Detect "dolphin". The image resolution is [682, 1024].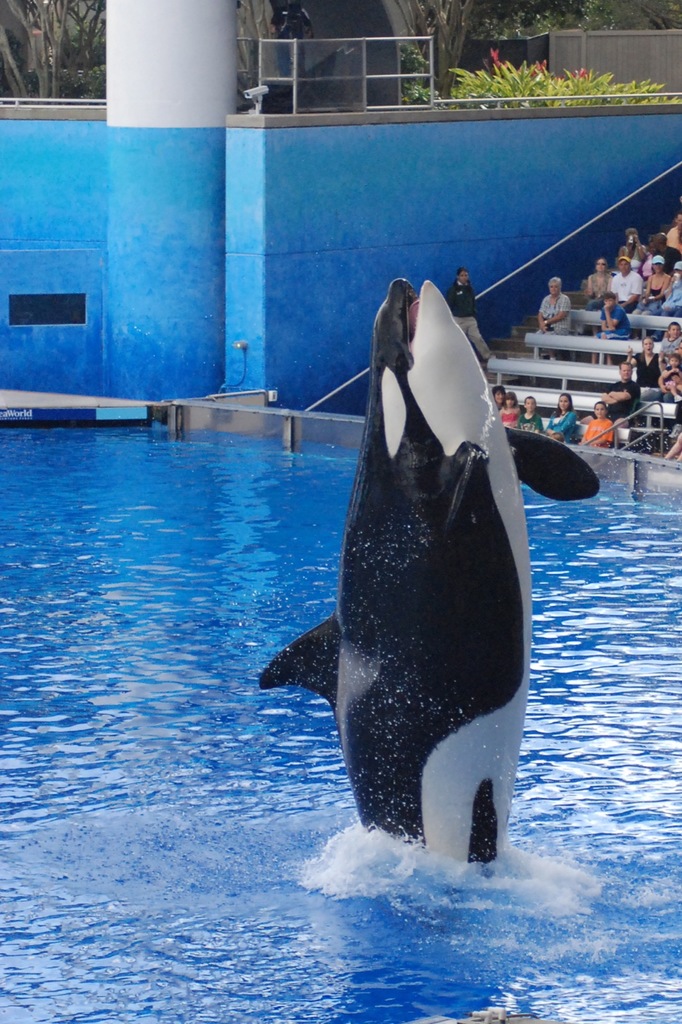
box(262, 273, 605, 881).
